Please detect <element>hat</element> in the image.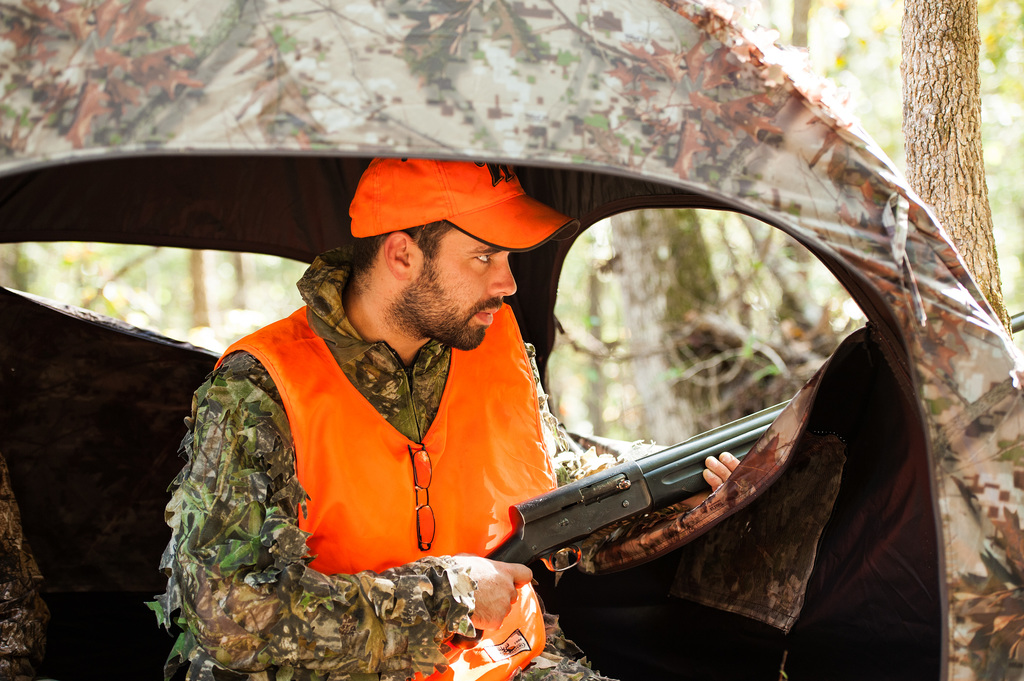
locate(348, 154, 579, 253).
